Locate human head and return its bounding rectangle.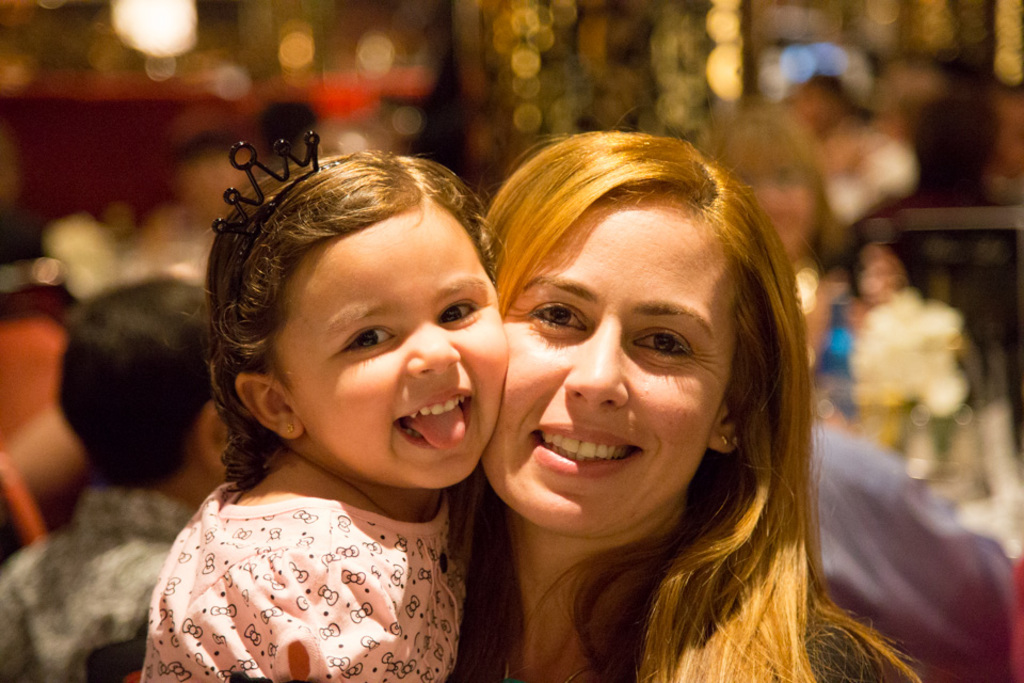
region(208, 153, 510, 483).
